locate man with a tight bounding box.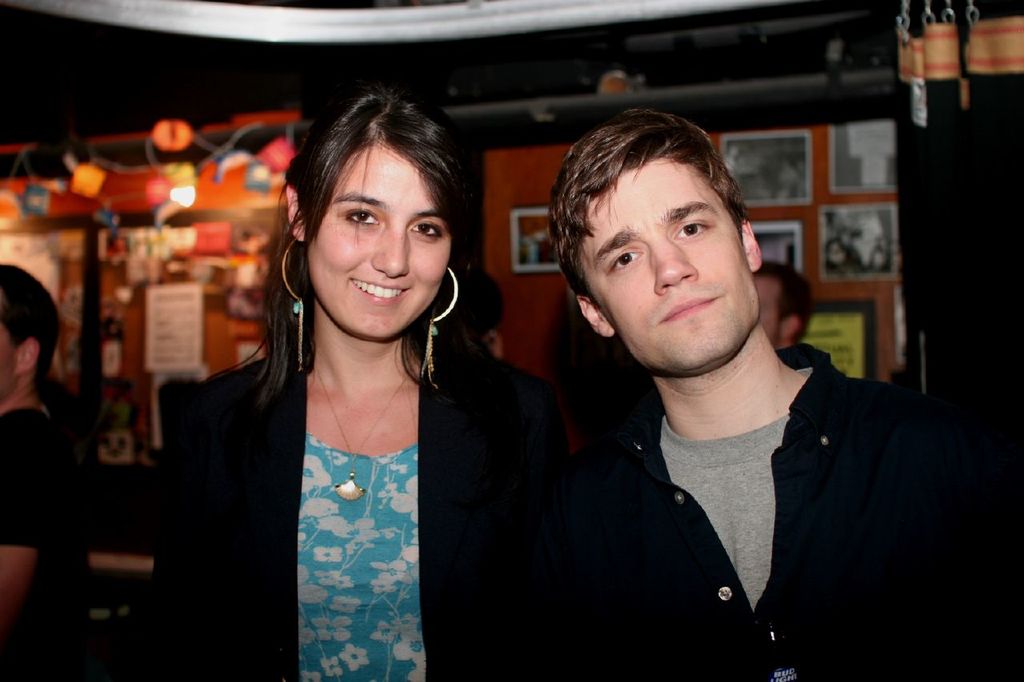
x1=749, y1=257, x2=846, y2=373.
